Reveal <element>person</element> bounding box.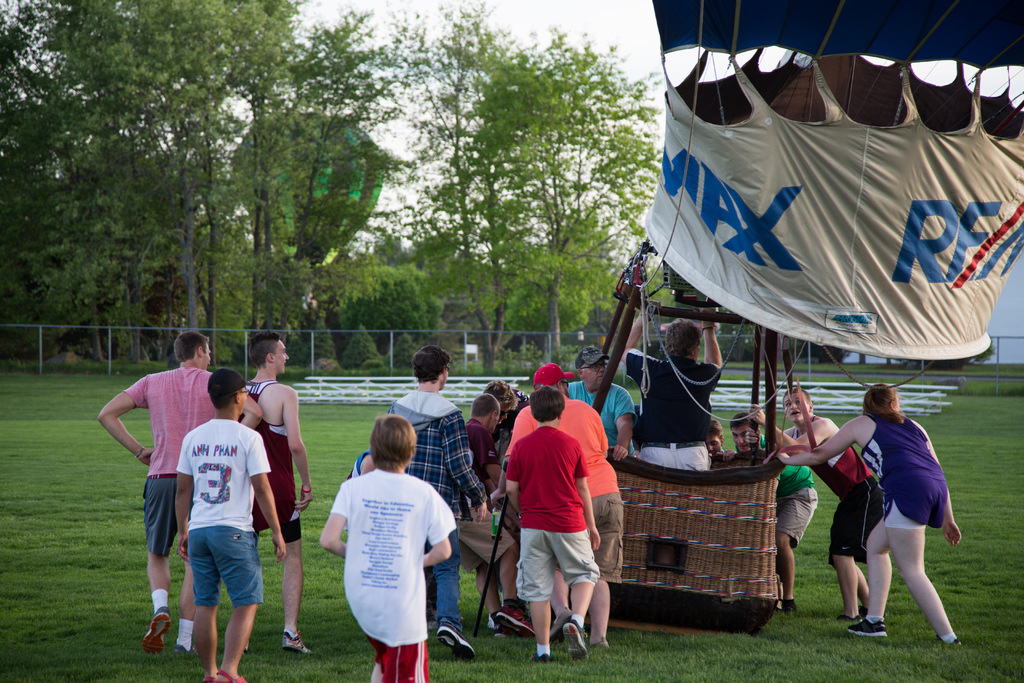
Revealed: rect(451, 391, 543, 642).
